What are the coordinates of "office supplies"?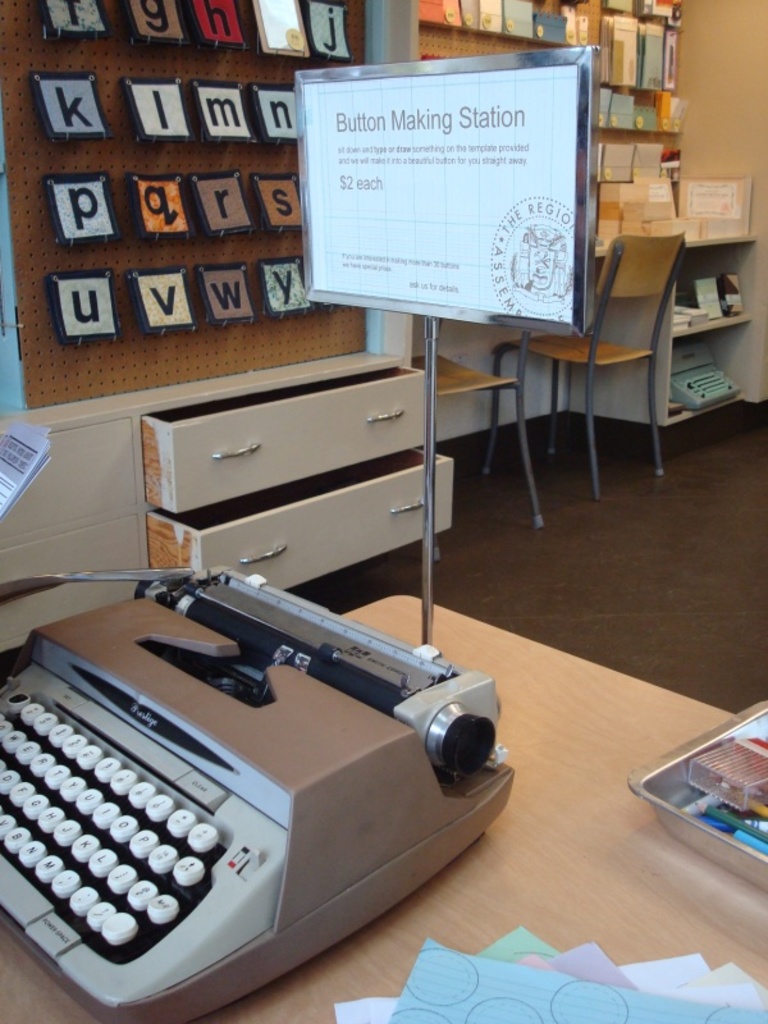
{"left": 498, "top": 220, "right": 682, "bottom": 531}.
